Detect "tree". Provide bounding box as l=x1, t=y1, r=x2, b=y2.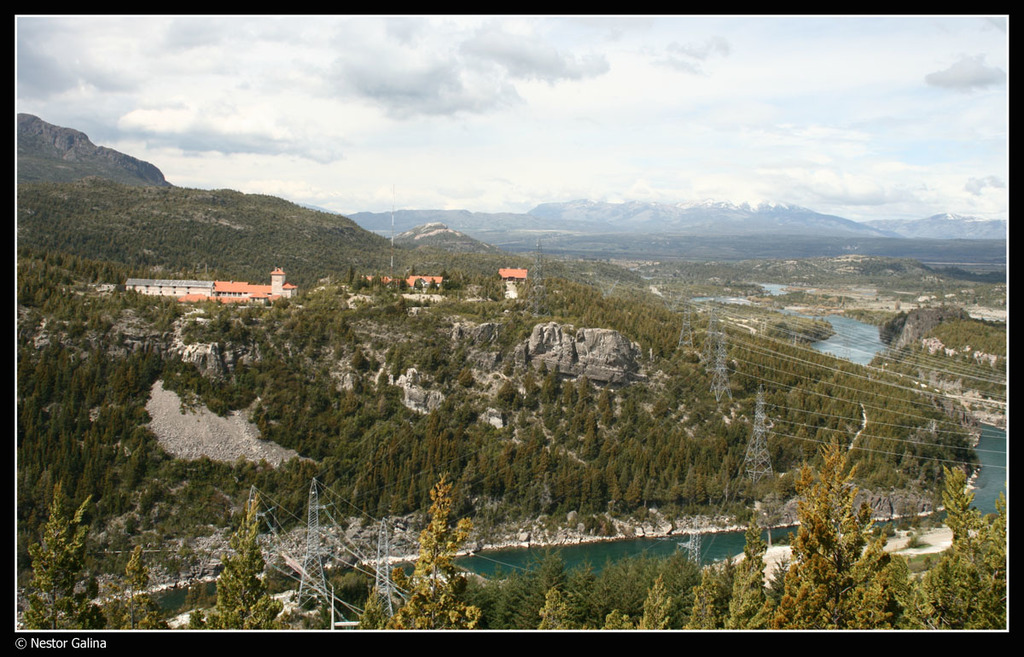
l=17, t=480, r=108, b=633.
